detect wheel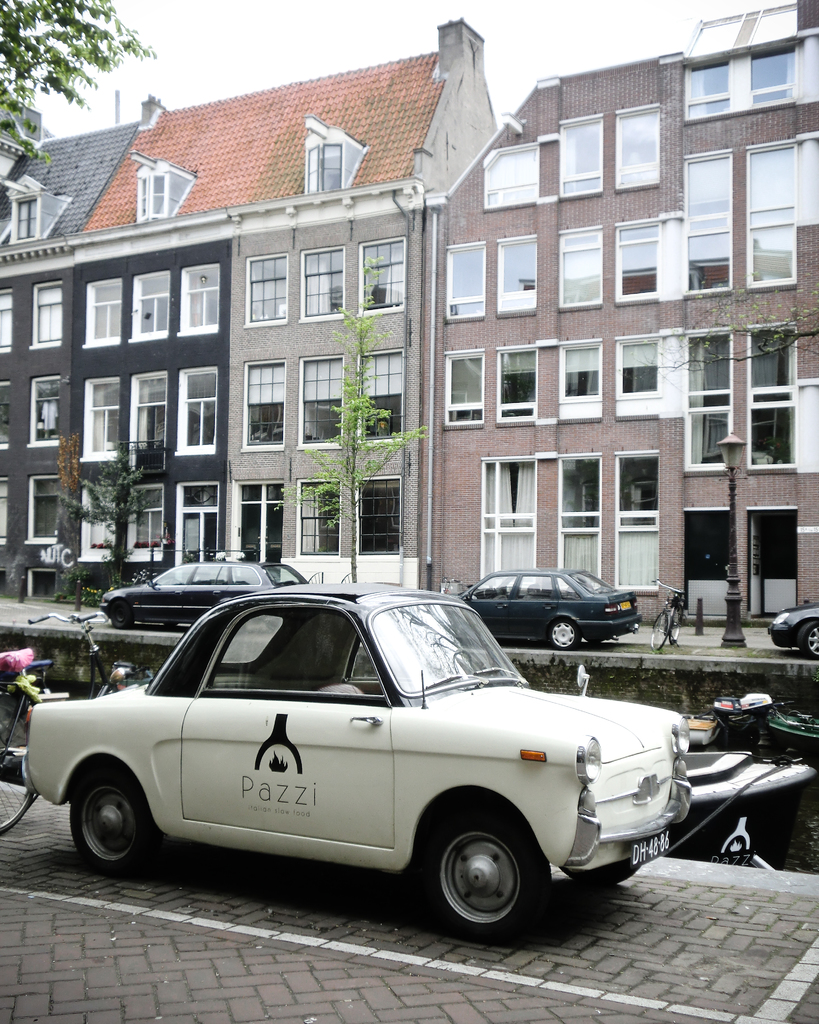
[550,621,578,655]
